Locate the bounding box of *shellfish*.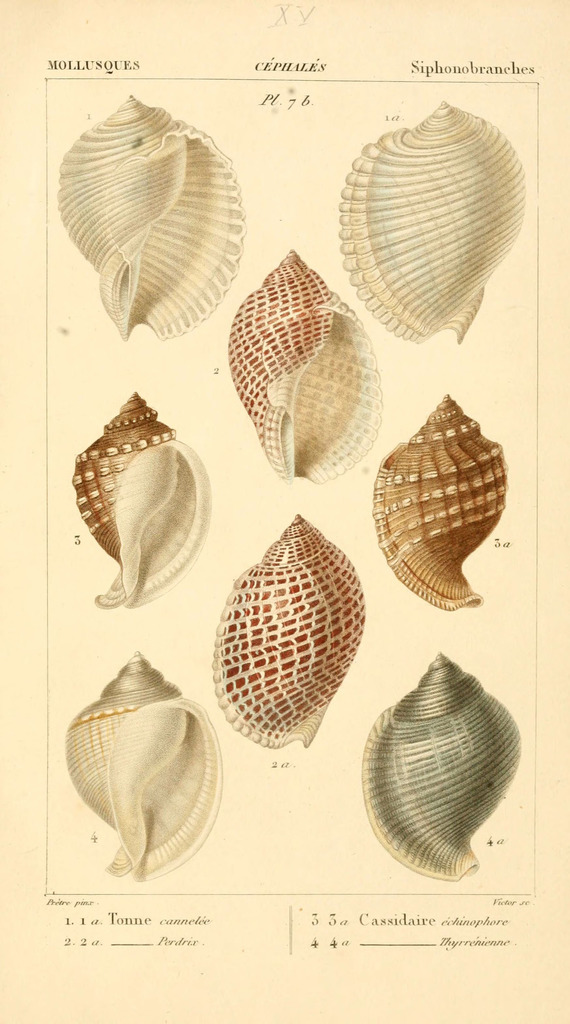
Bounding box: [x1=340, y1=101, x2=532, y2=351].
